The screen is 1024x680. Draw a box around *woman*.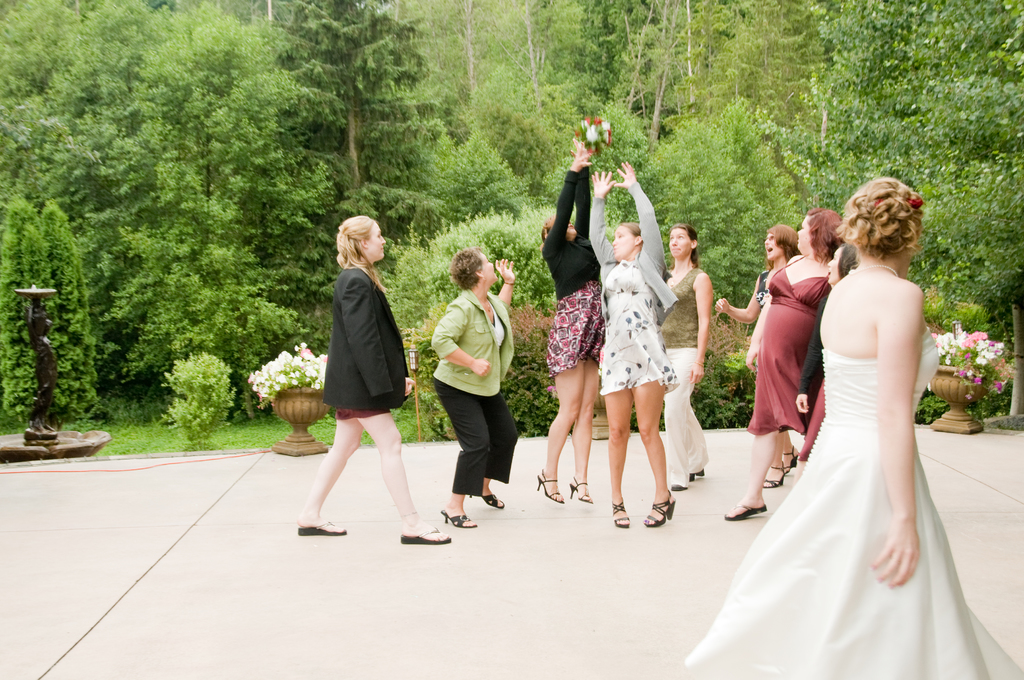
<box>717,223,801,323</box>.
